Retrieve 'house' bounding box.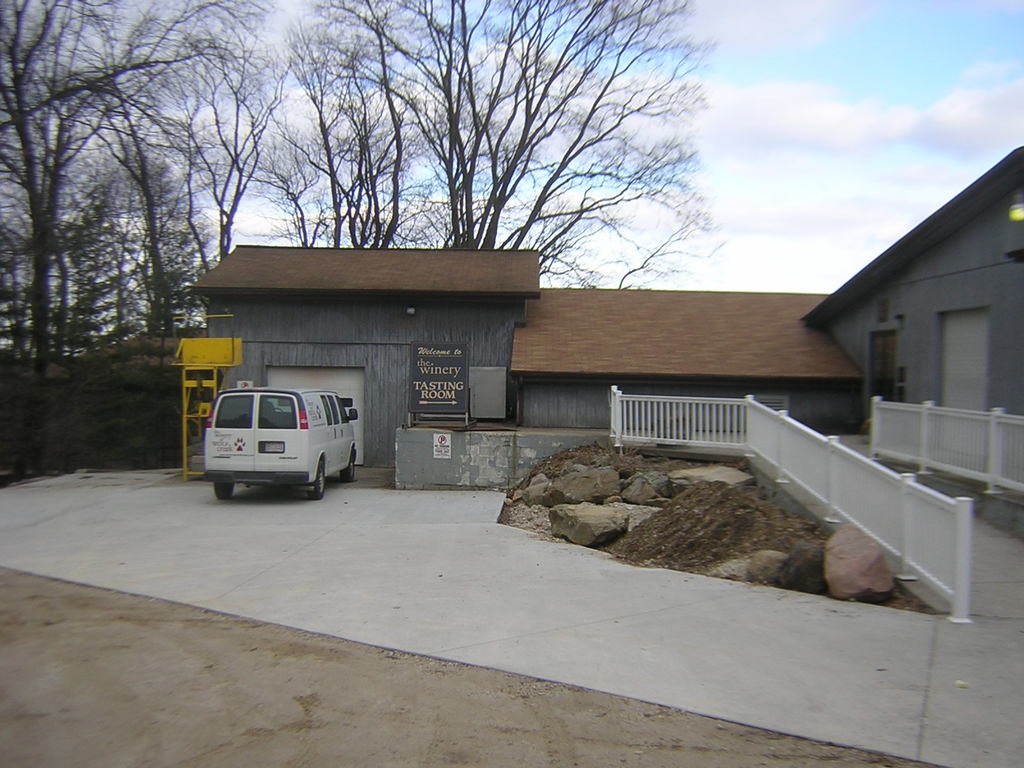
Bounding box: bbox=(799, 148, 1023, 468).
